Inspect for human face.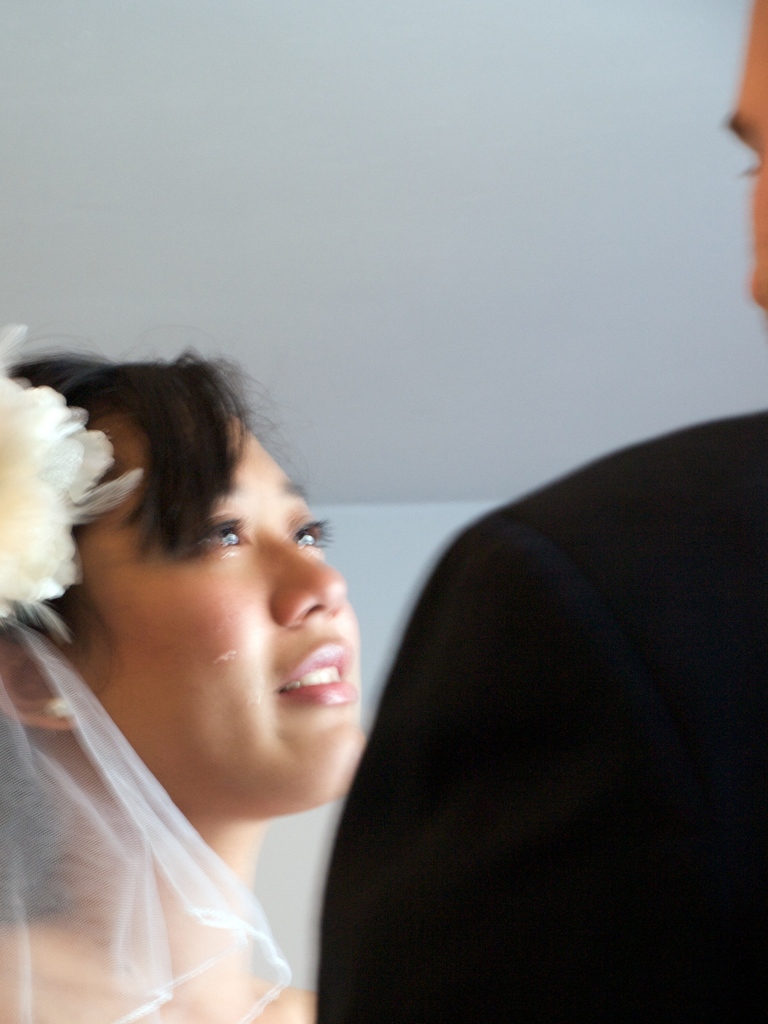
Inspection: BBox(66, 402, 358, 808).
